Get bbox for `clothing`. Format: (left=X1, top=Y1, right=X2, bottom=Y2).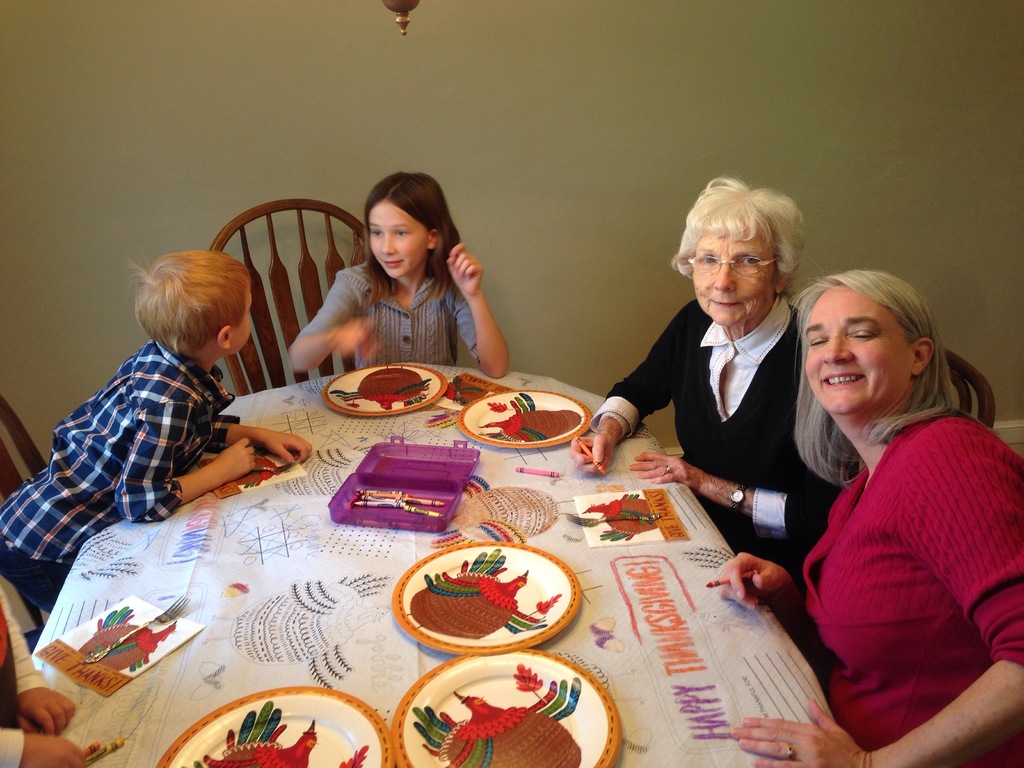
(left=803, top=405, right=1023, bottom=767).
